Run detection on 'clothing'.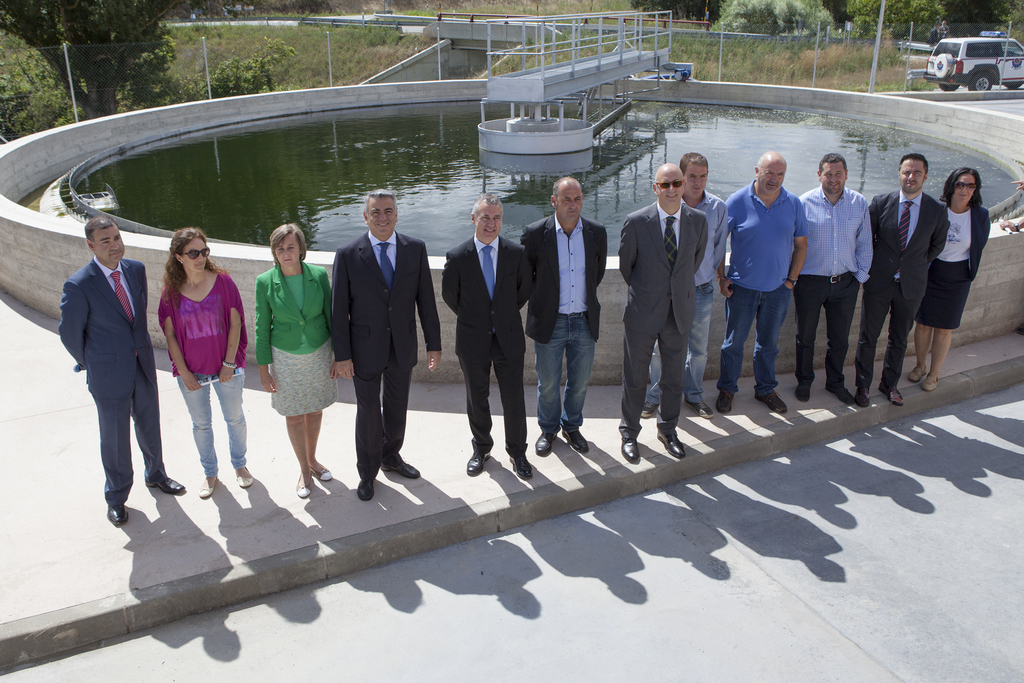
Result: [332,229,442,478].
